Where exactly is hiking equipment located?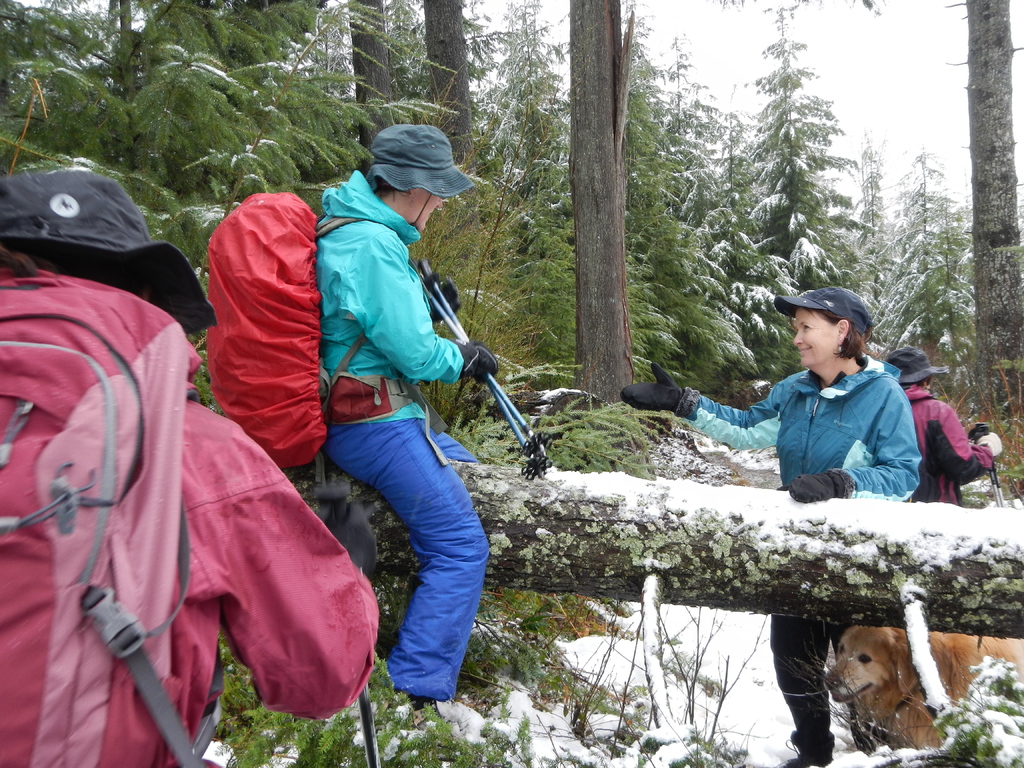
Its bounding box is x1=794 y1=755 x2=833 y2=767.
